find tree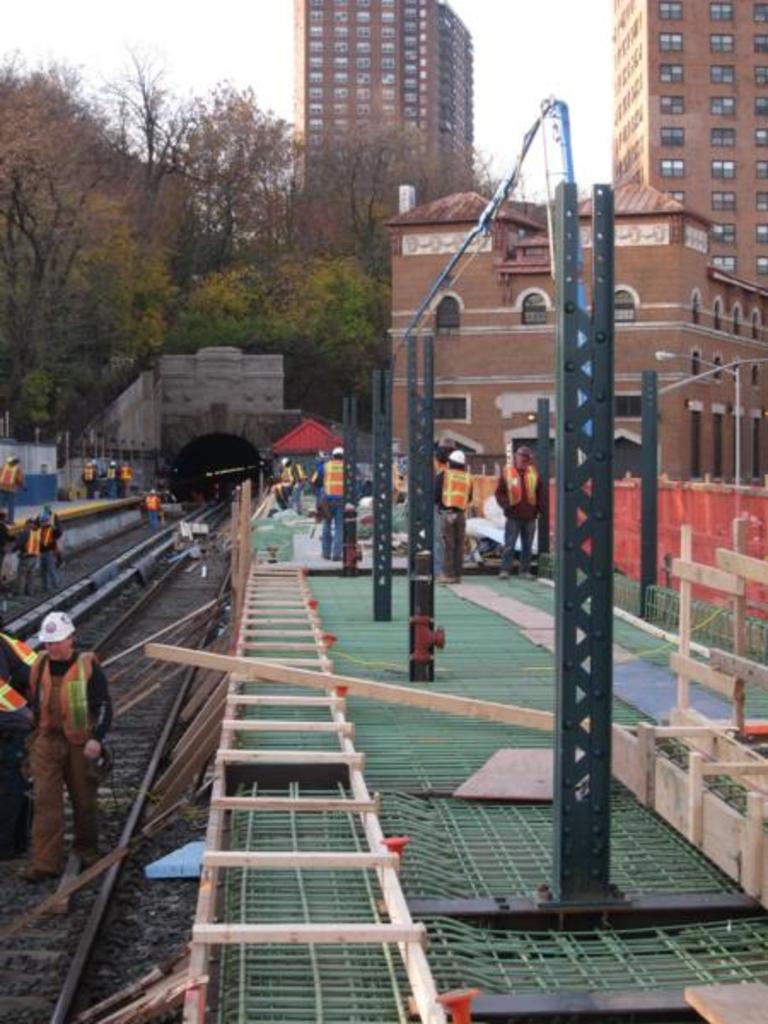
263/130/413/249
